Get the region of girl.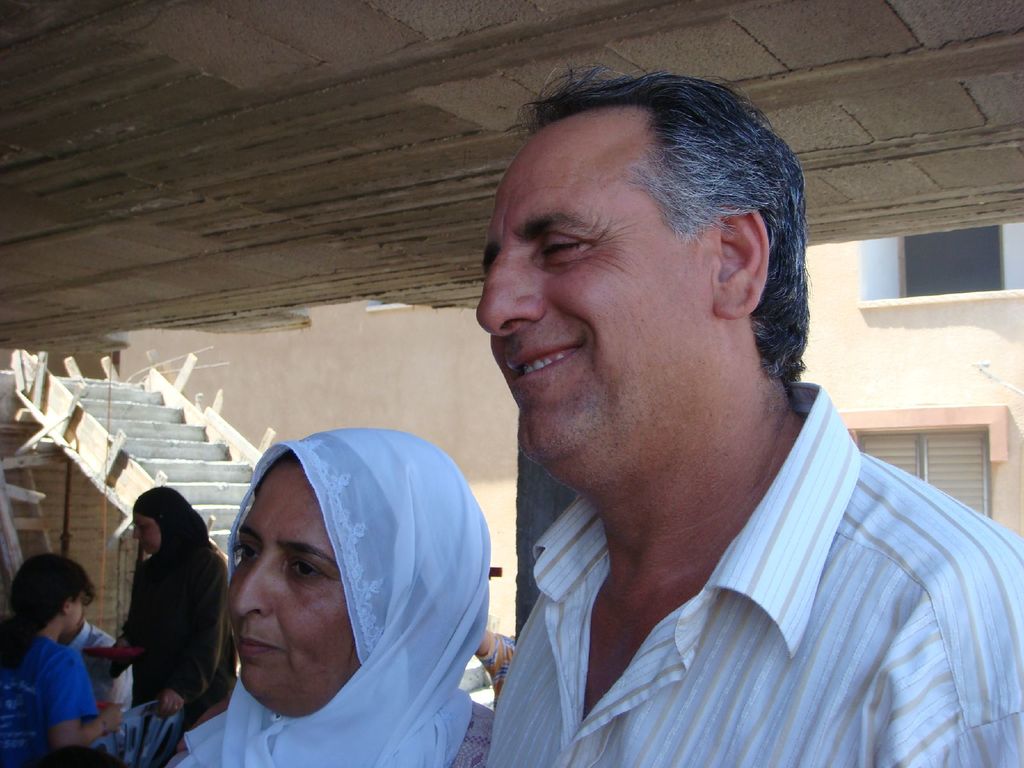
bbox=[4, 554, 124, 767].
